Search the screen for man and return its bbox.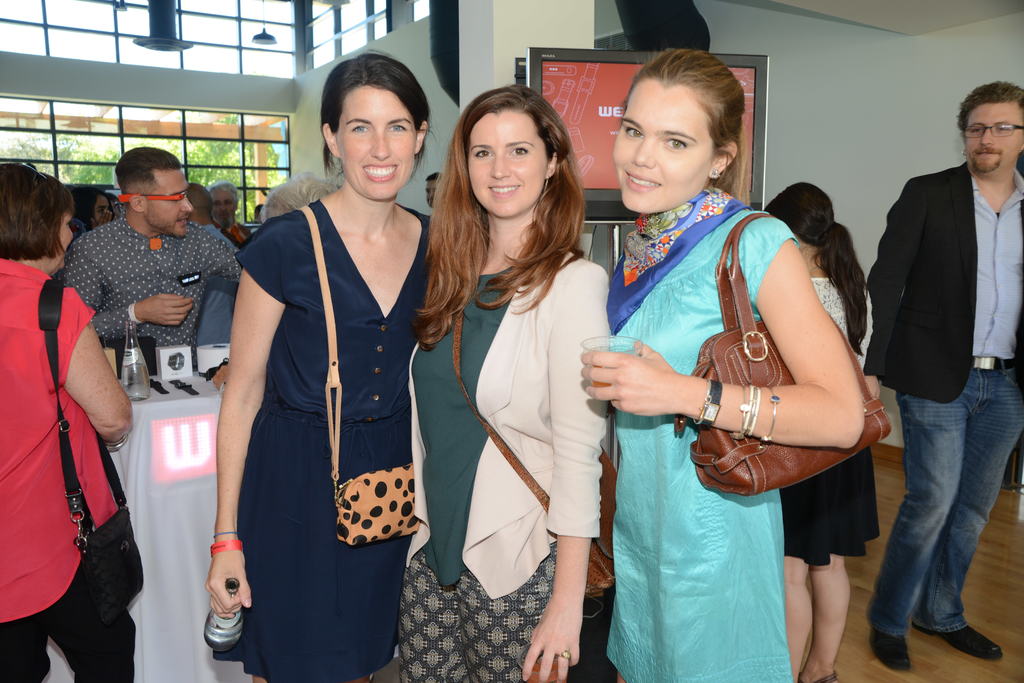
Found: <bbox>210, 178, 246, 245</bbox>.
